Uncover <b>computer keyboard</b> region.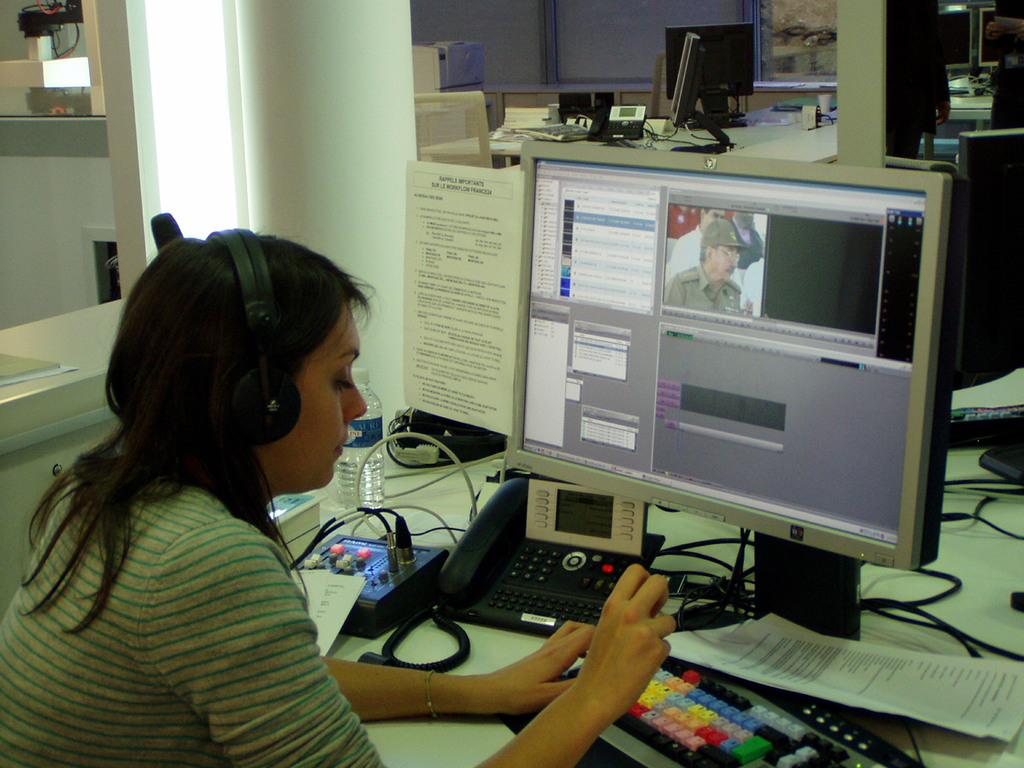
Uncovered: (left=504, top=629, right=922, bottom=767).
